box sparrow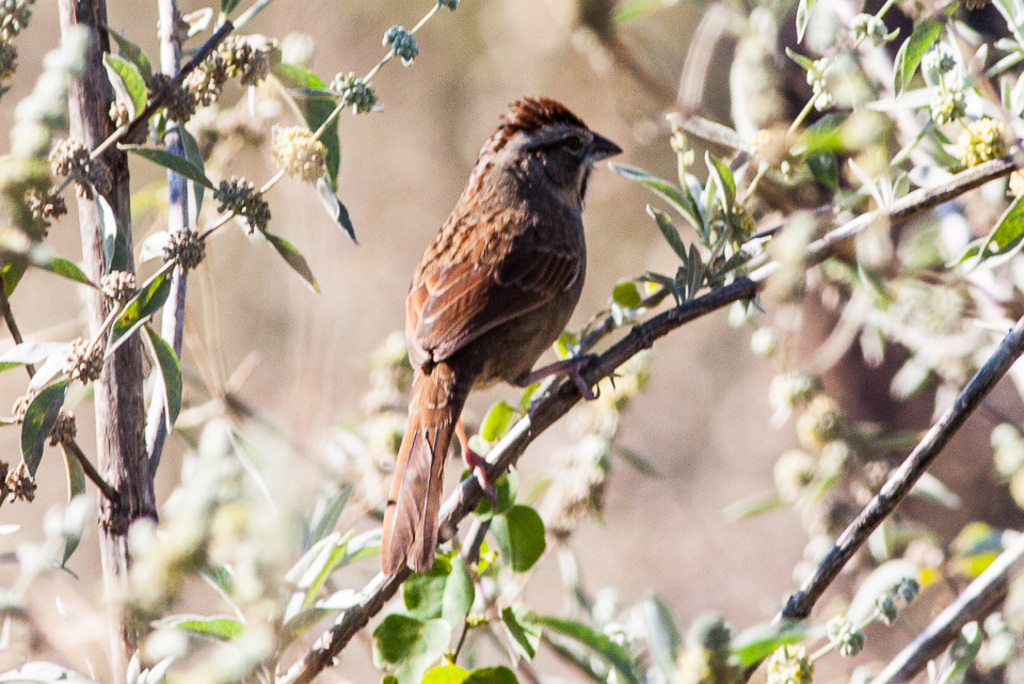
[left=381, top=91, right=622, bottom=575]
